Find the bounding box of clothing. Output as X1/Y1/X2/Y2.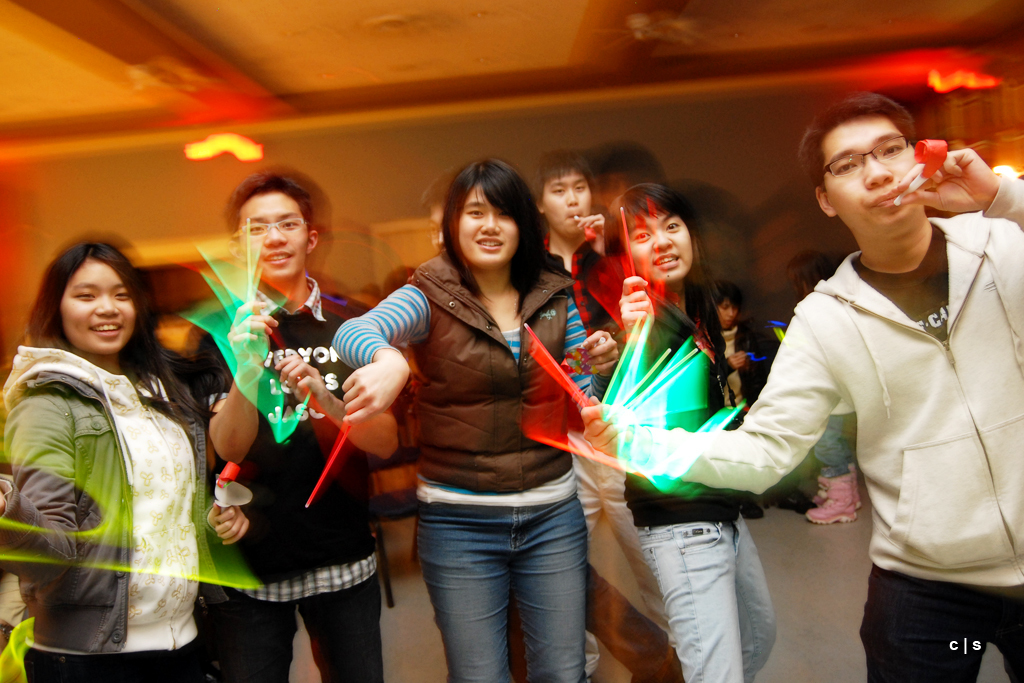
316/237/633/682.
